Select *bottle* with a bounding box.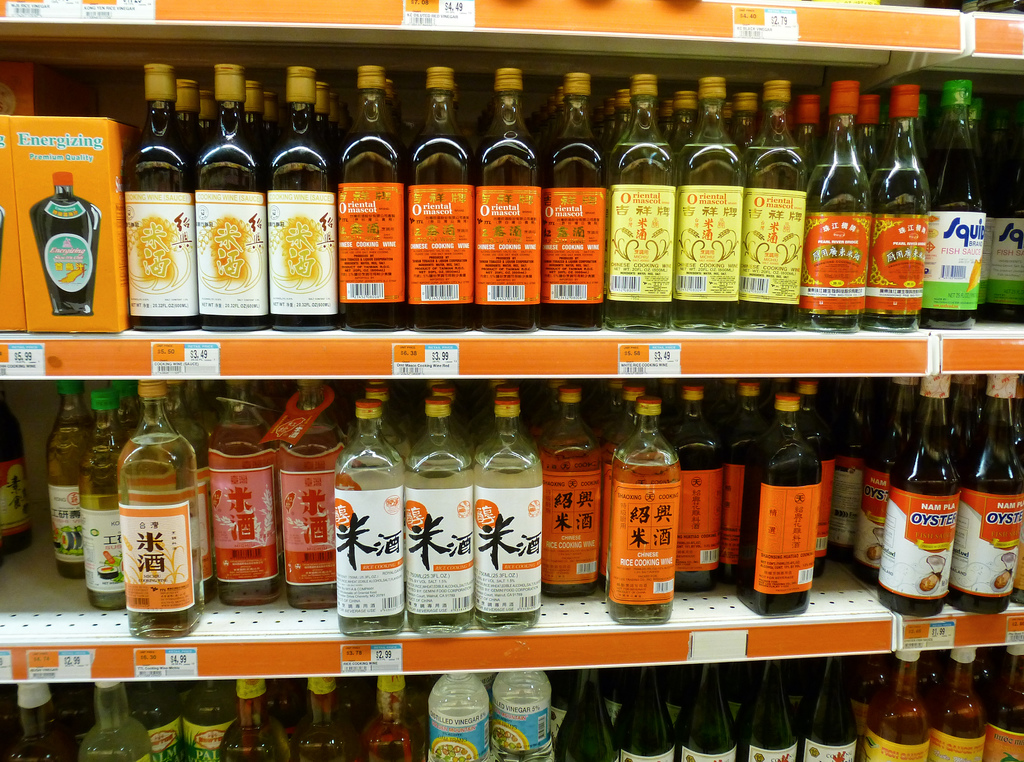
<box>266,67,337,337</box>.
